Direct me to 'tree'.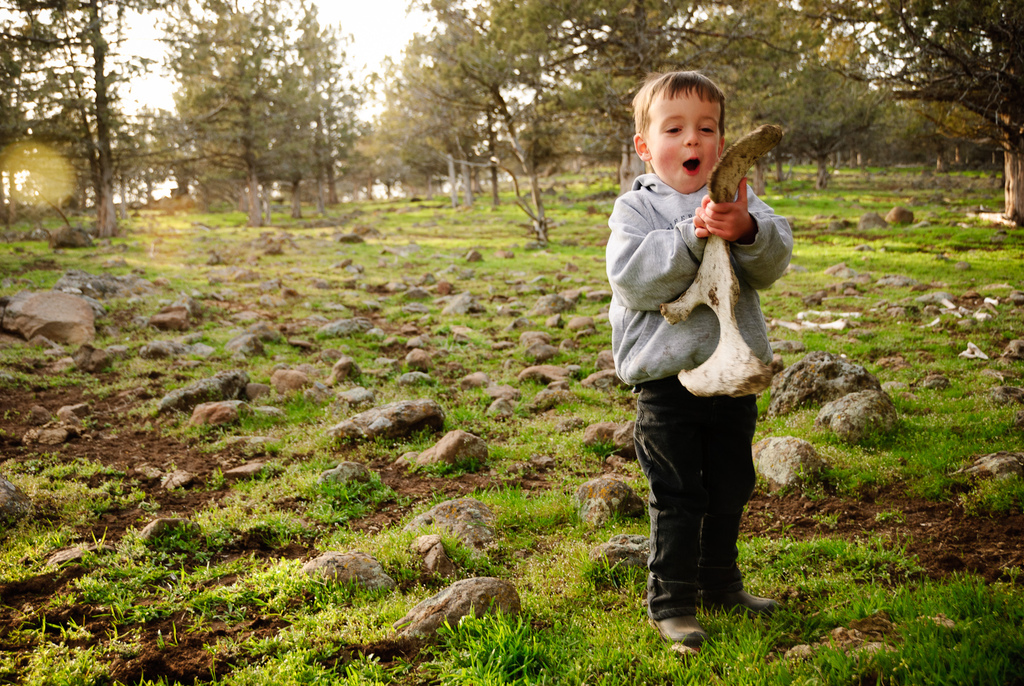
Direction: bbox(369, 0, 645, 245).
